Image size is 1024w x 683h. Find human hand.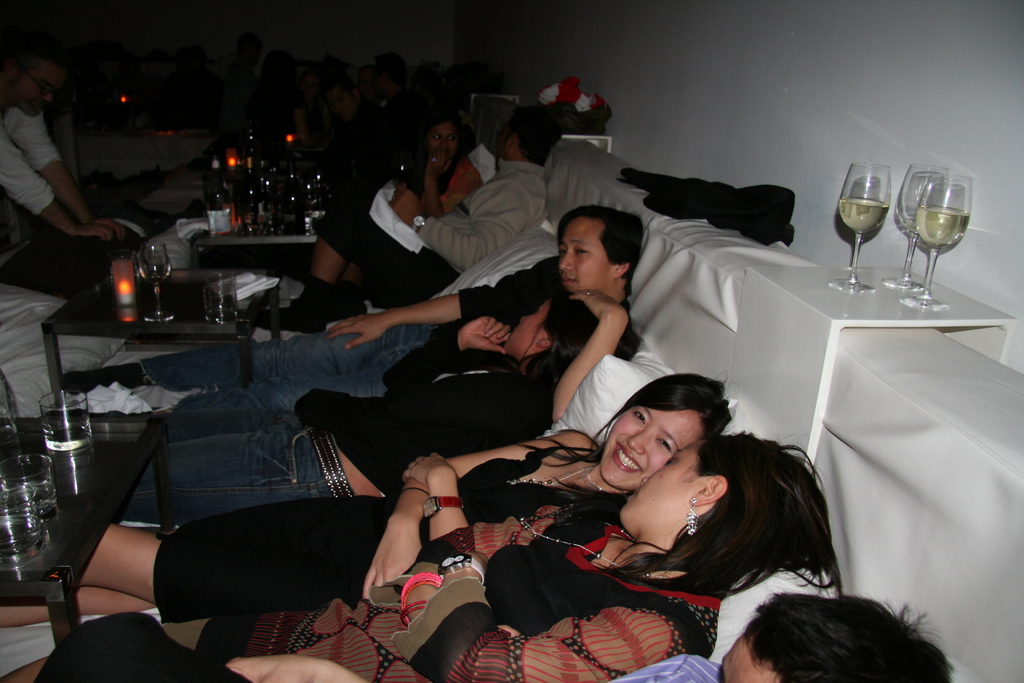
<region>424, 148, 451, 179</region>.
